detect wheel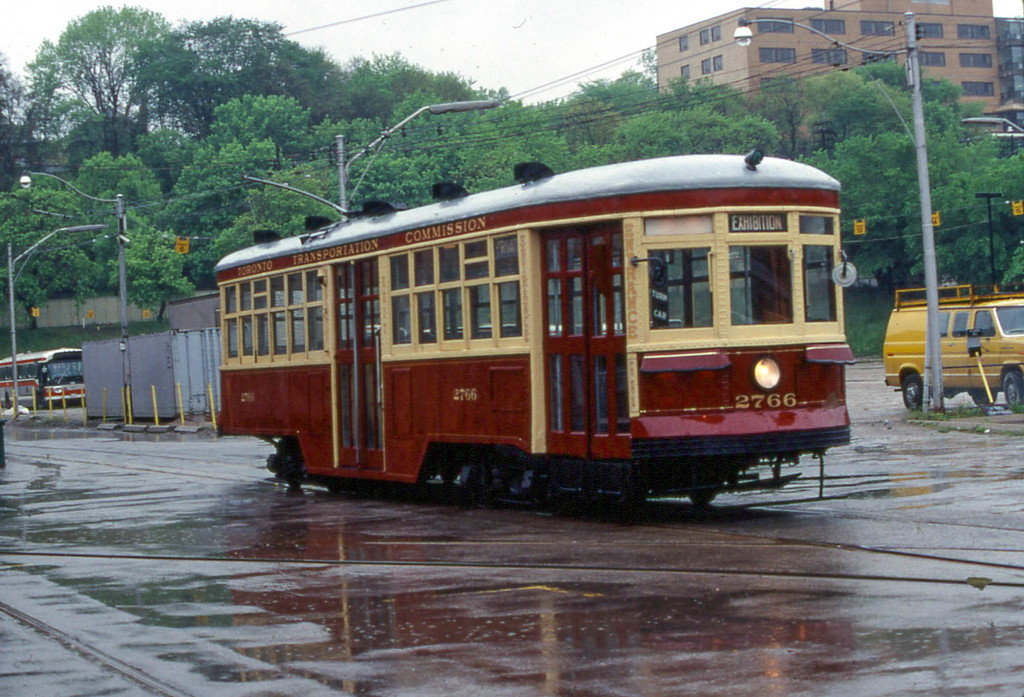
(x1=36, y1=395, x2=45, y2=411)
